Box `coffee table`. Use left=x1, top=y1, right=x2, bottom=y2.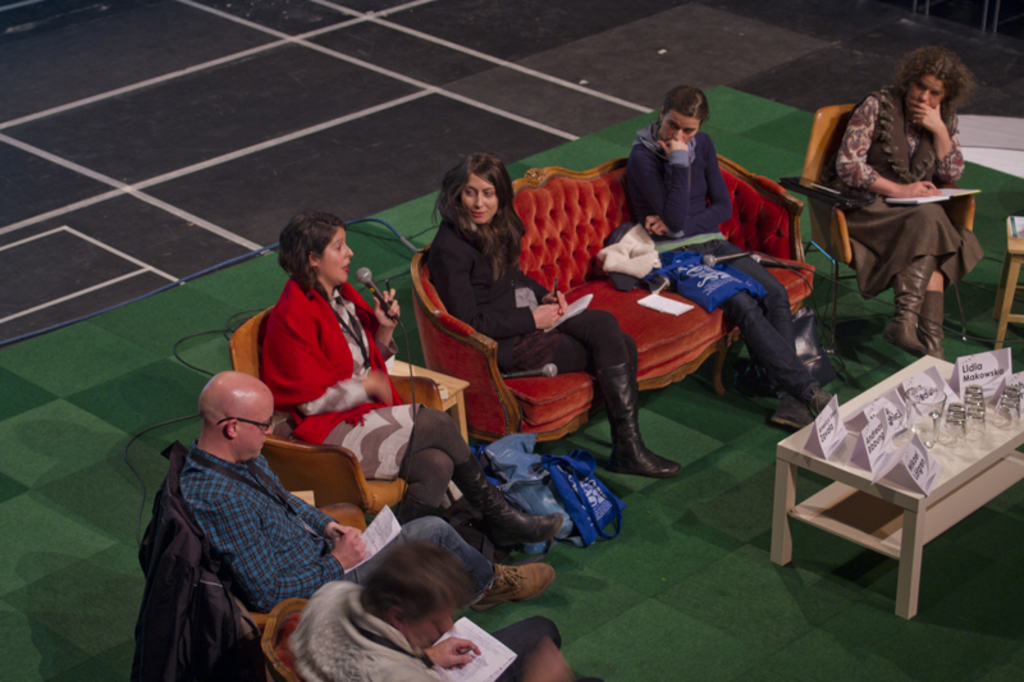
left=774, top=371, right=1015, bottom=617.
